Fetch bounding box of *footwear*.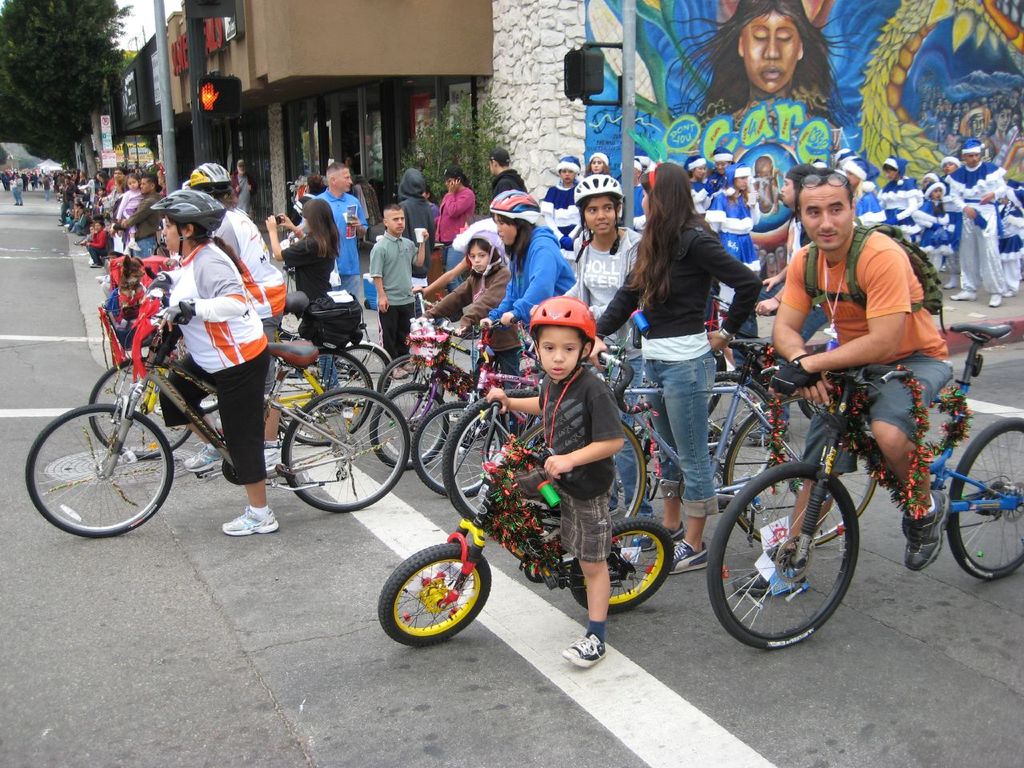
Bbox: 391 359 414 381.
